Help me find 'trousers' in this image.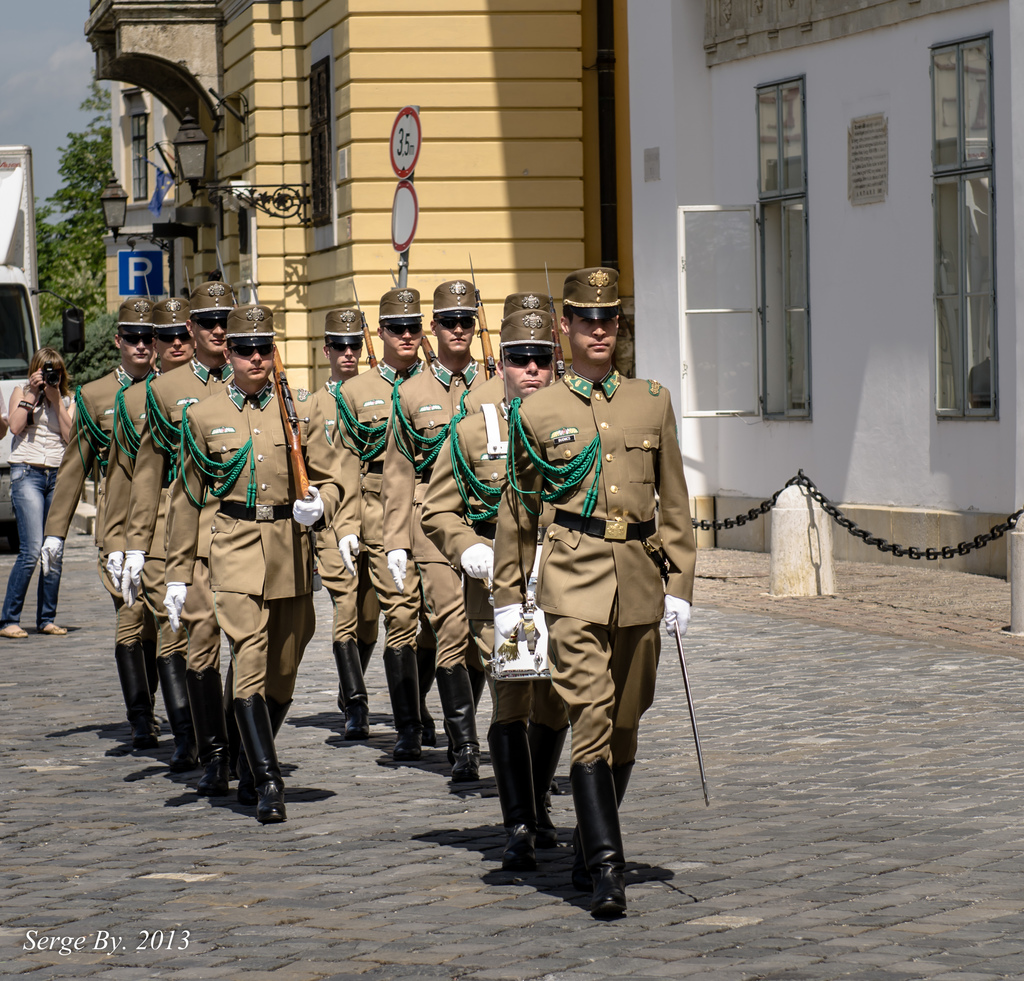
Found it: bbox=[149, 617, 179, 664].
